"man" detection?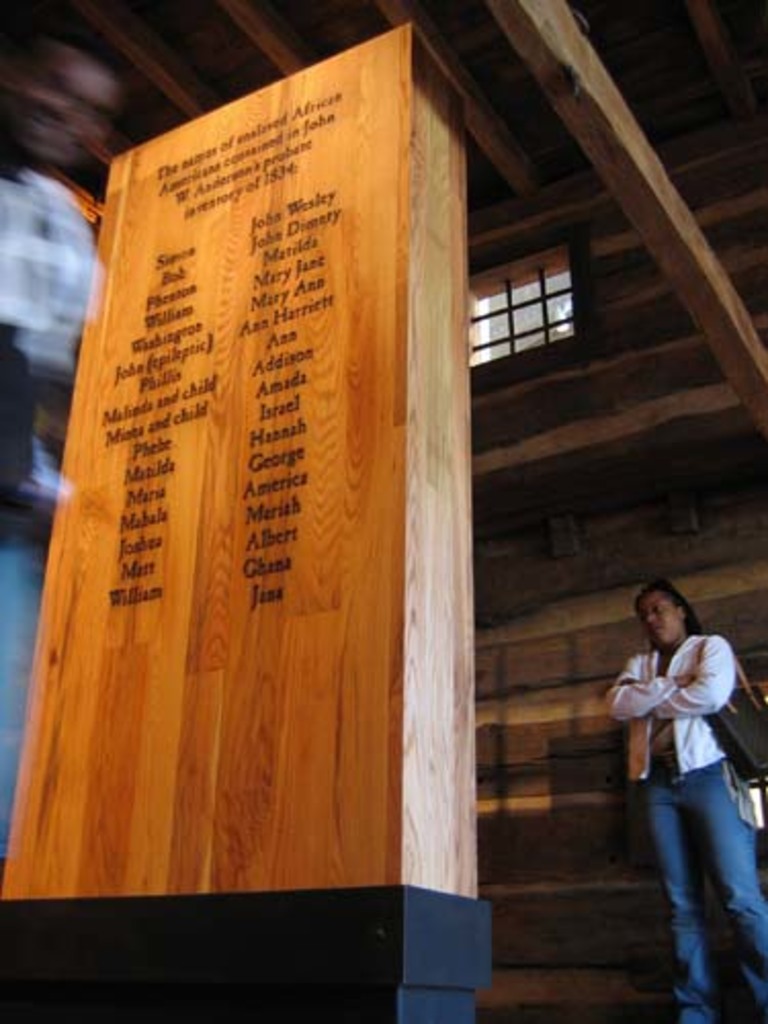
bbox=(0, 12, 119, 862)
